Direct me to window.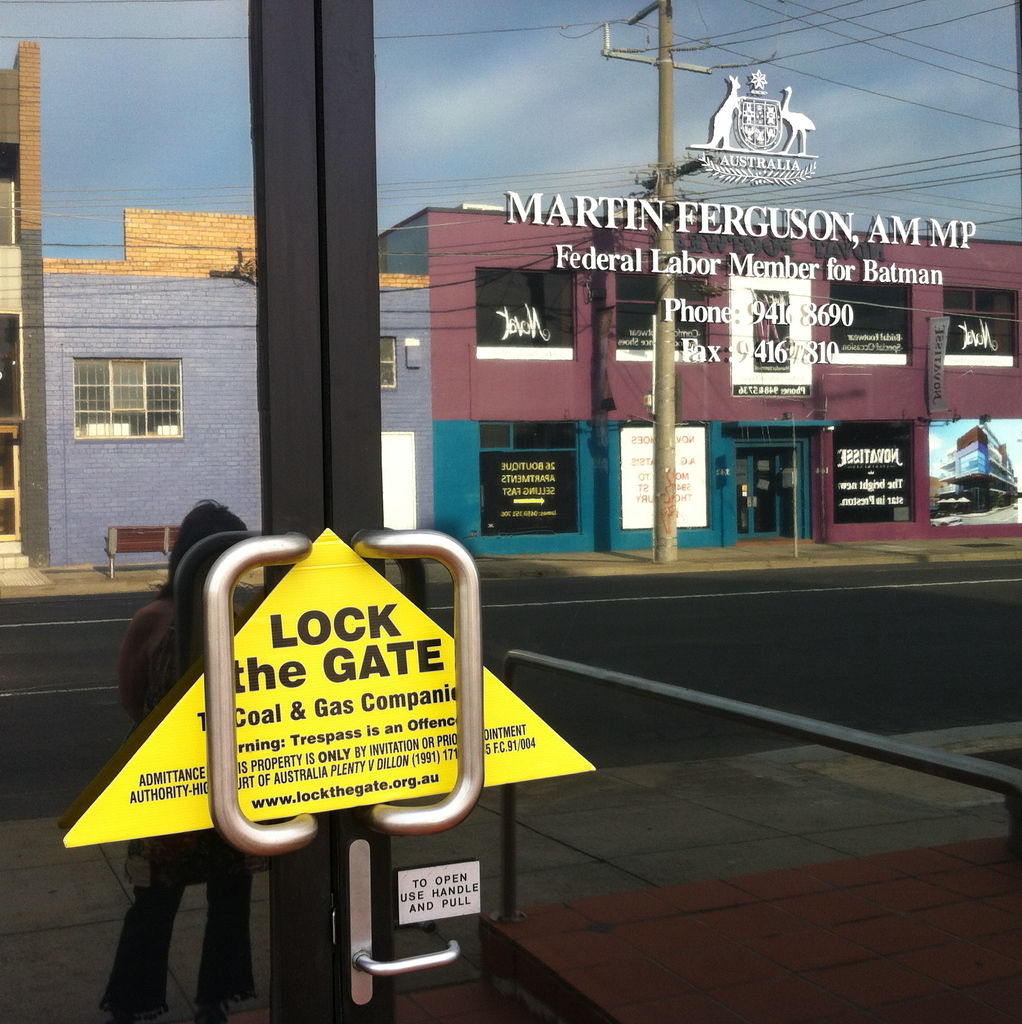
Direction: Rect(831, 280, 911, 363).
